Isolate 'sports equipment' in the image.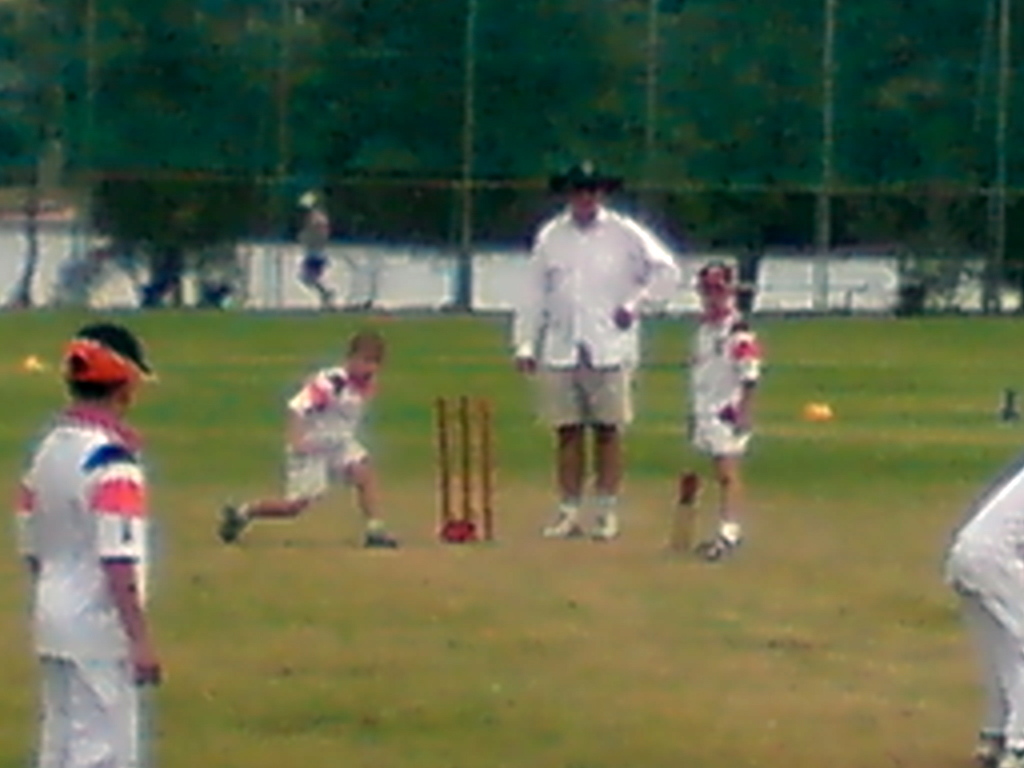
Isolated region: 476:396:494:543.
